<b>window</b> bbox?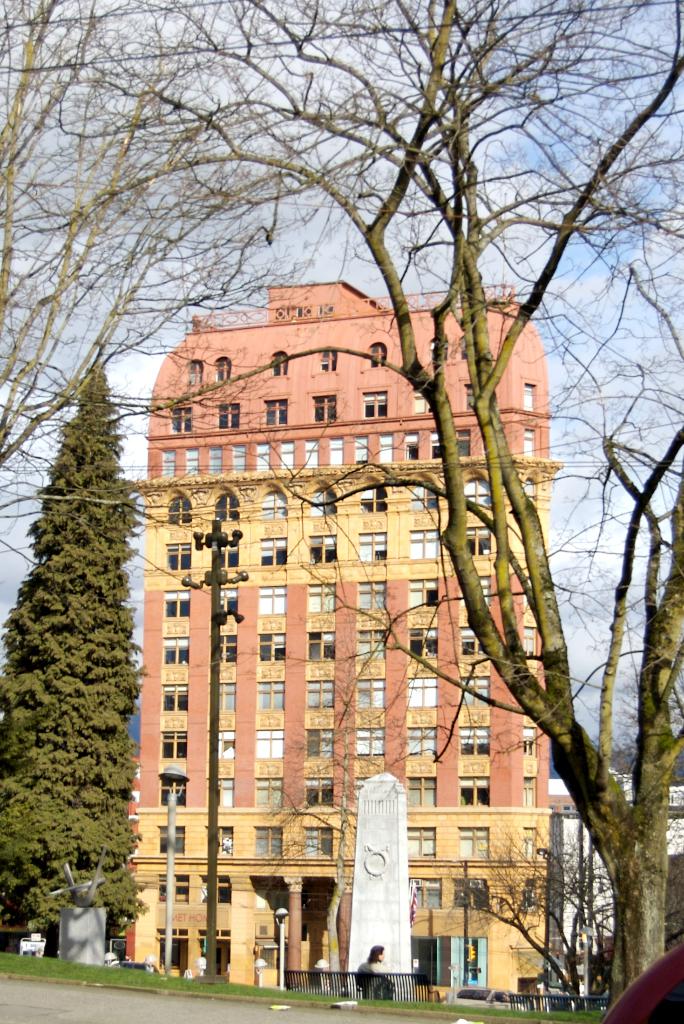
pyautogui.locateOnScreen(309, 531, 334, 564)
